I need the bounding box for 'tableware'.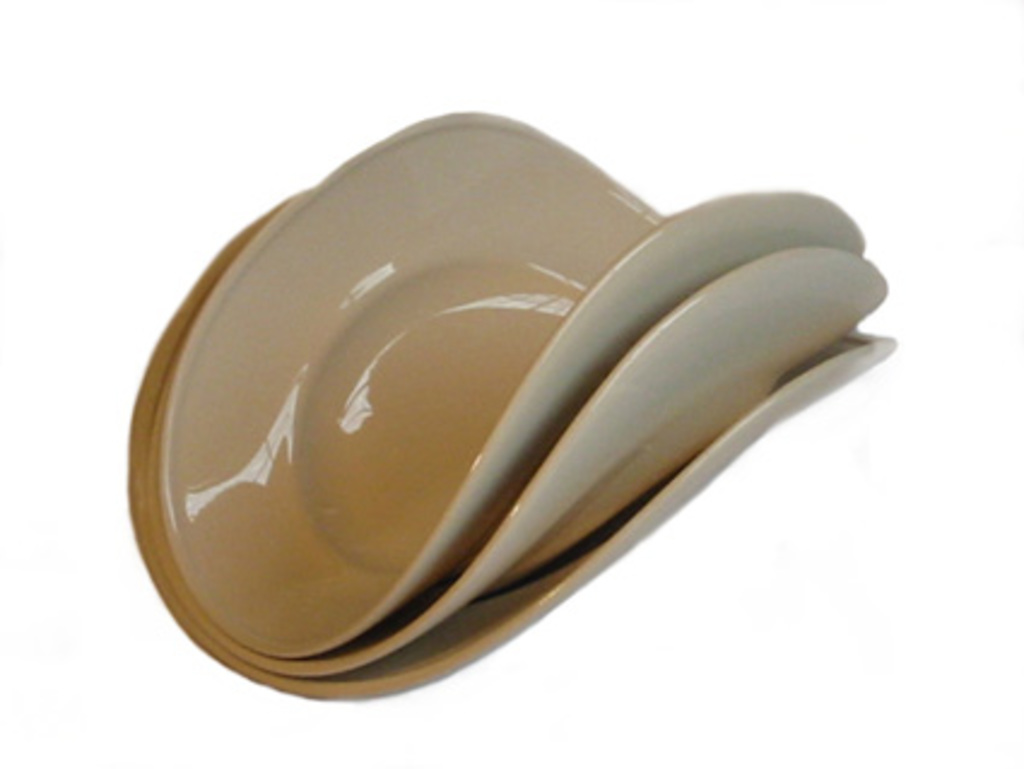
Here it is: 253 335 896 702.
